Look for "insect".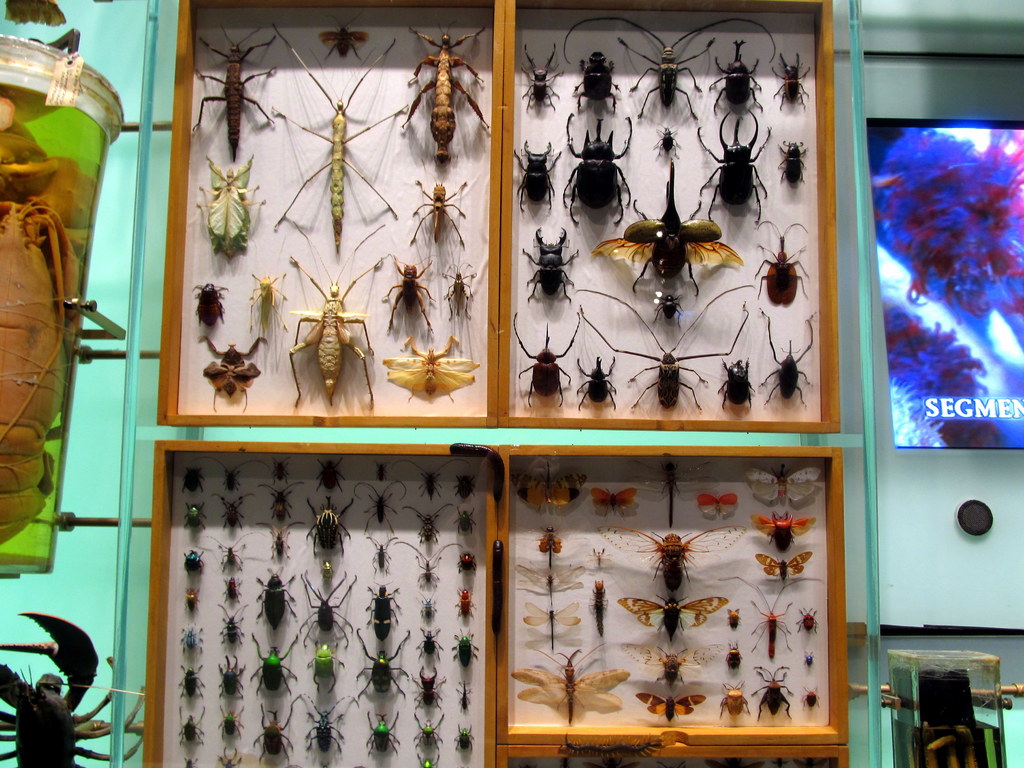
Found: BBox(575, 357, 616, 407).
